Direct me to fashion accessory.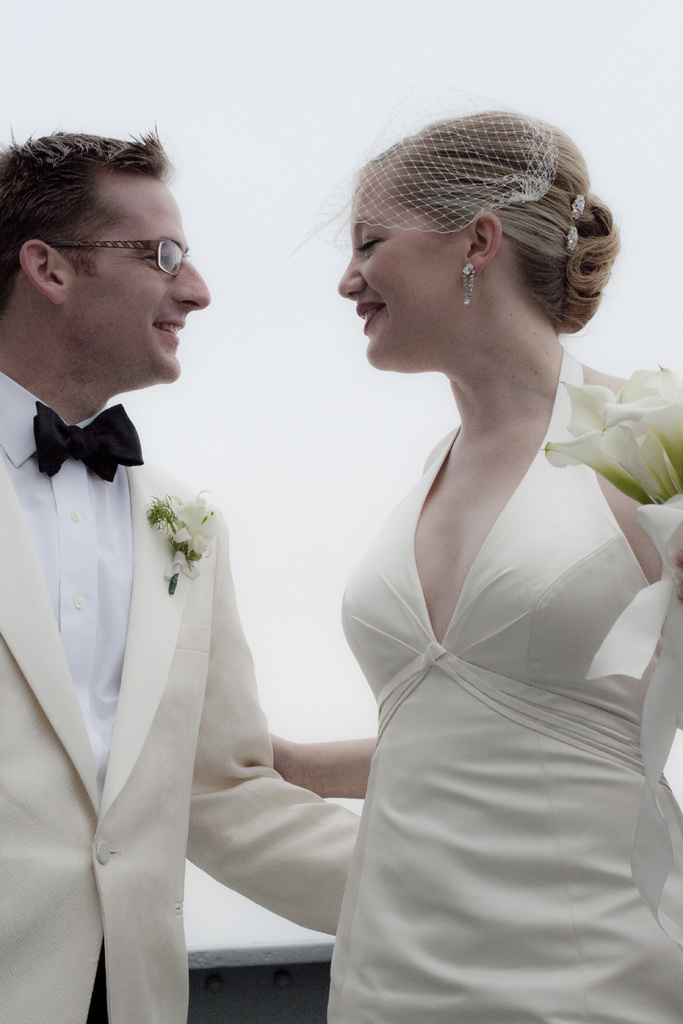
Direction: box=[148, 493, 230, 596].
